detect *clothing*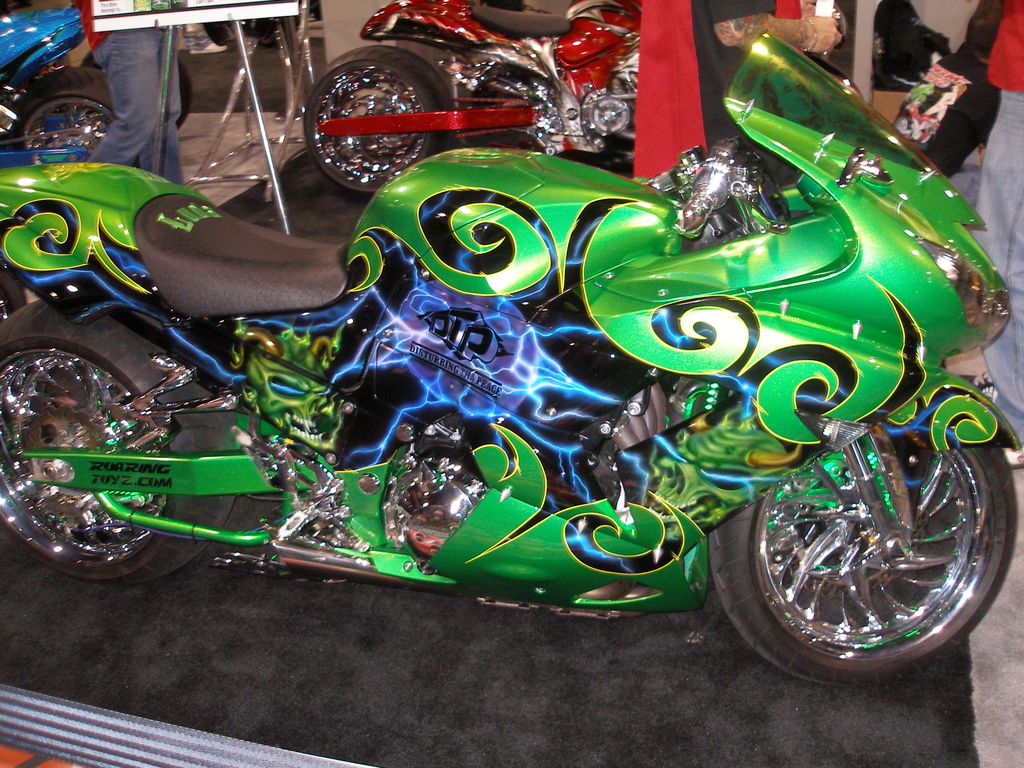
60:0:204:172
